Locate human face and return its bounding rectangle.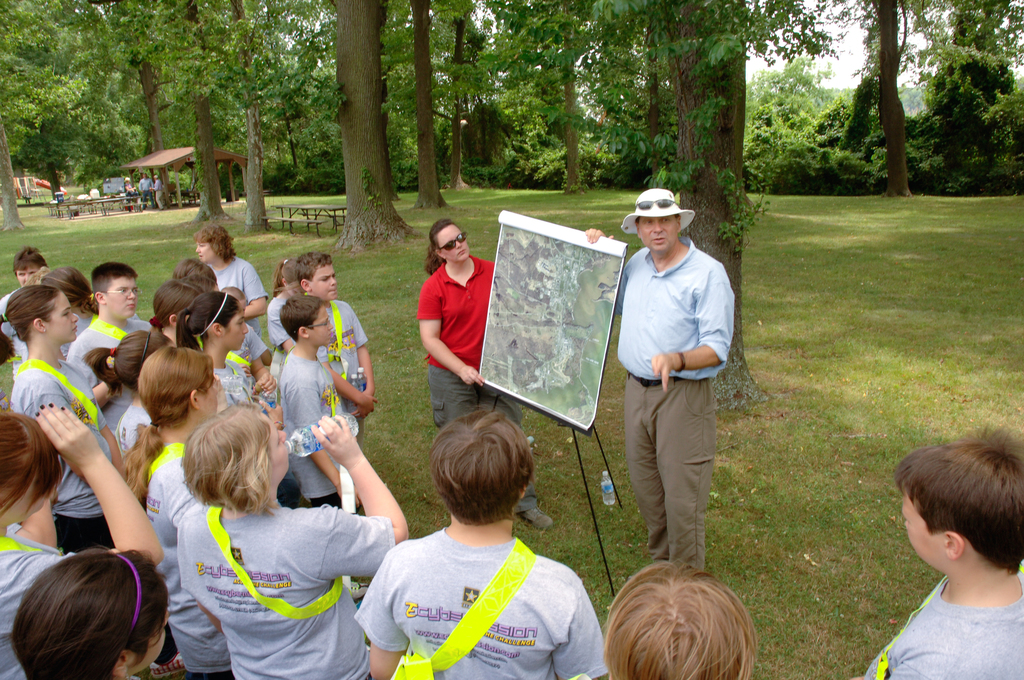
select_region(126, 610, 171, 675).
